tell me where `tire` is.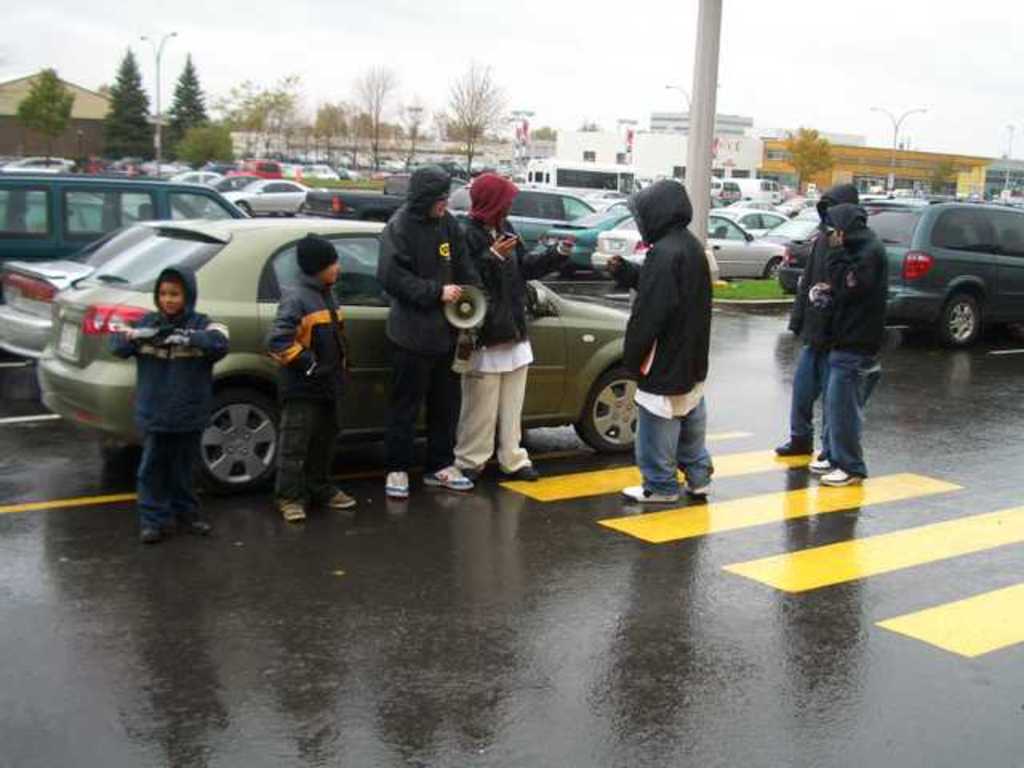
`tire` is at left=366, top=210, right=387, bottom=224.
